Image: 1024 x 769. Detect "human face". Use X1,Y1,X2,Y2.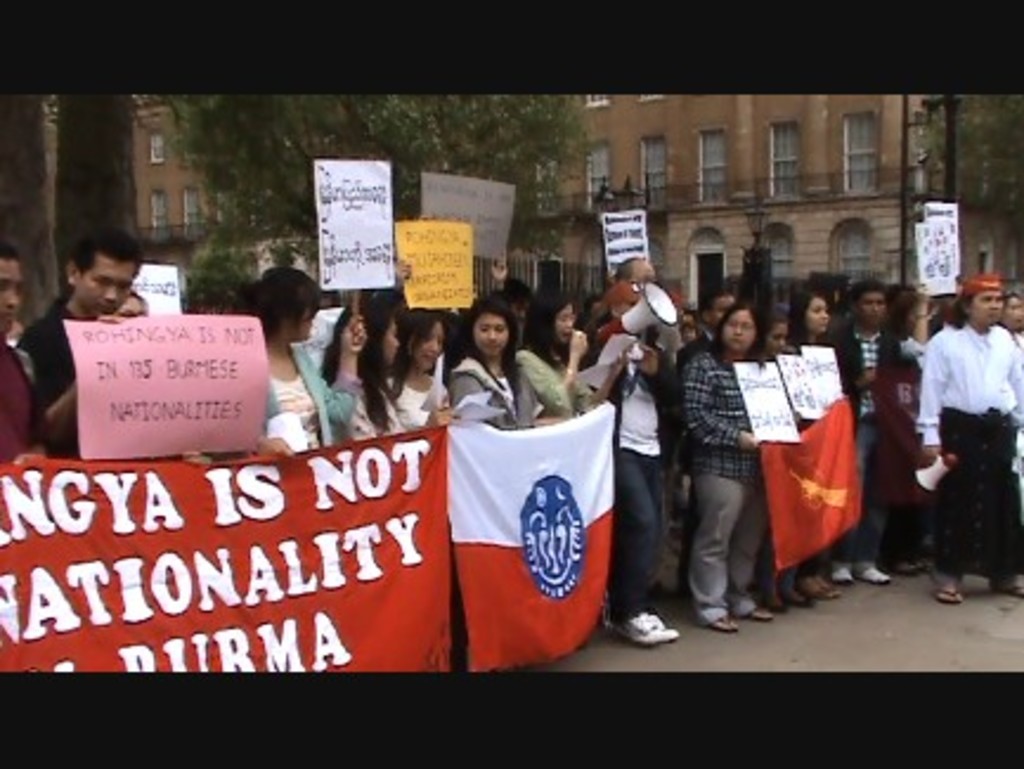
709,296,735,319.
